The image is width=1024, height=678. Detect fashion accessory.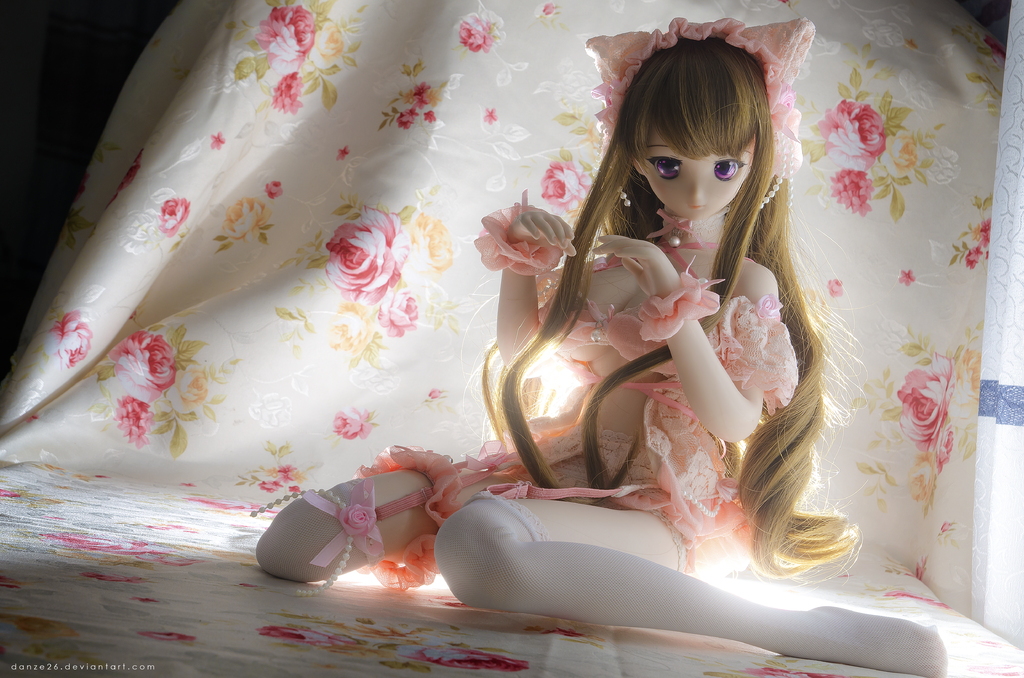
Detection: pyautogui.locateOnScreen(634, 254, 730, 344).
